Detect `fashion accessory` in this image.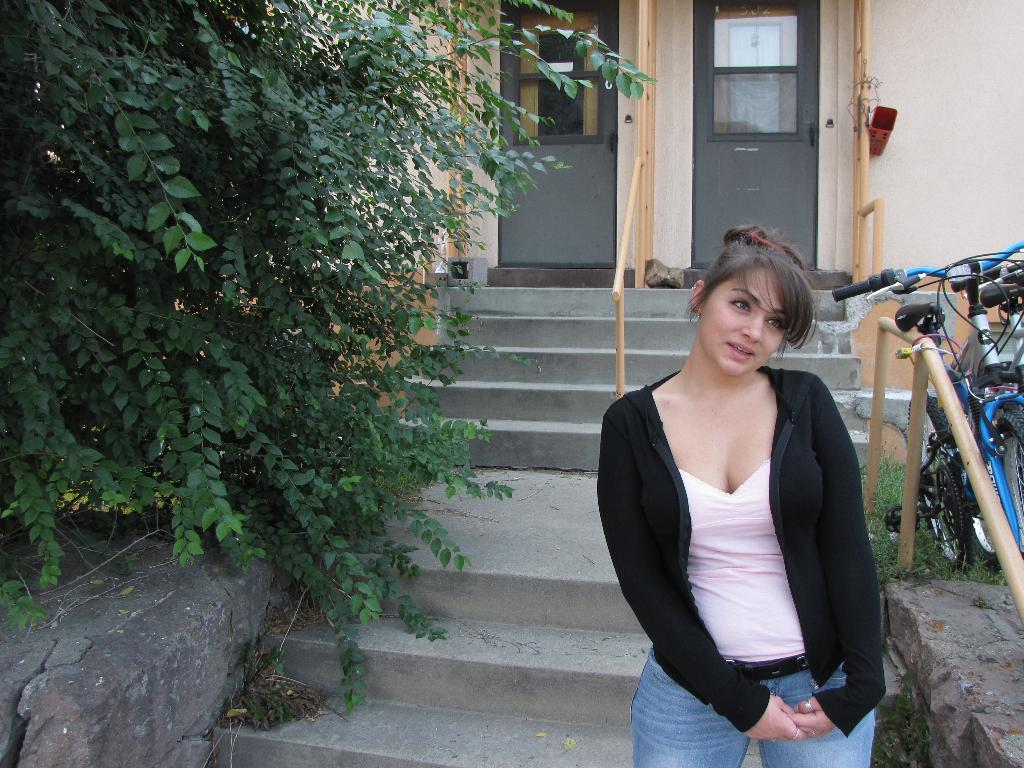
Detection: l=691, t=311, r=702, b=326.
